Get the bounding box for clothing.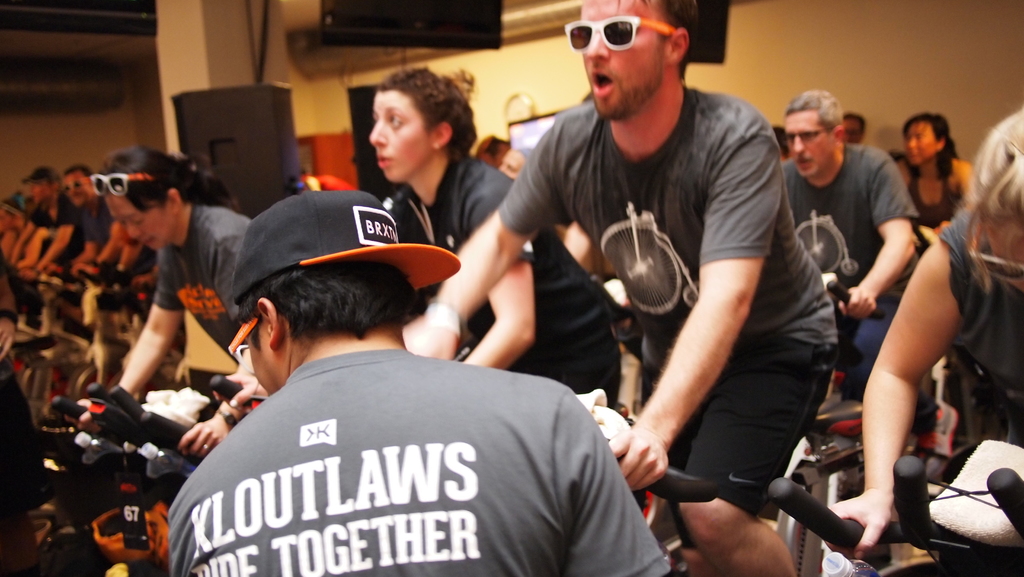
{"left": 79, "top": 199, "right": 111, "bottom": 244}.
